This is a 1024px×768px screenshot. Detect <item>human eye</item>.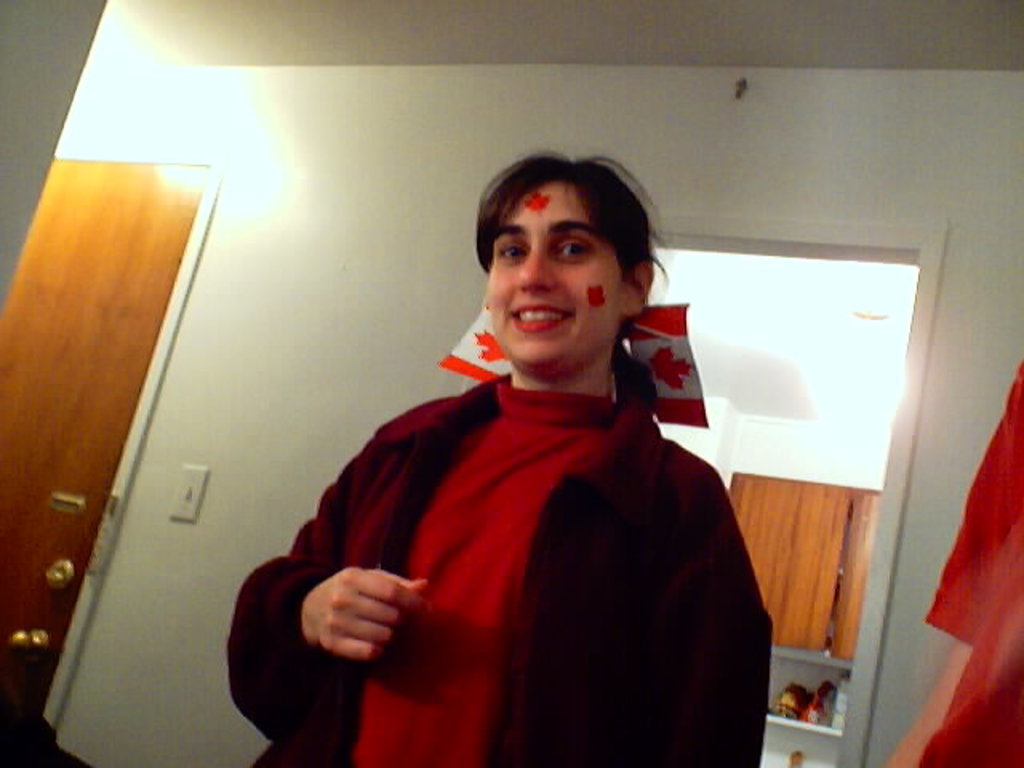
select_region(555, 234, 597, 264).
